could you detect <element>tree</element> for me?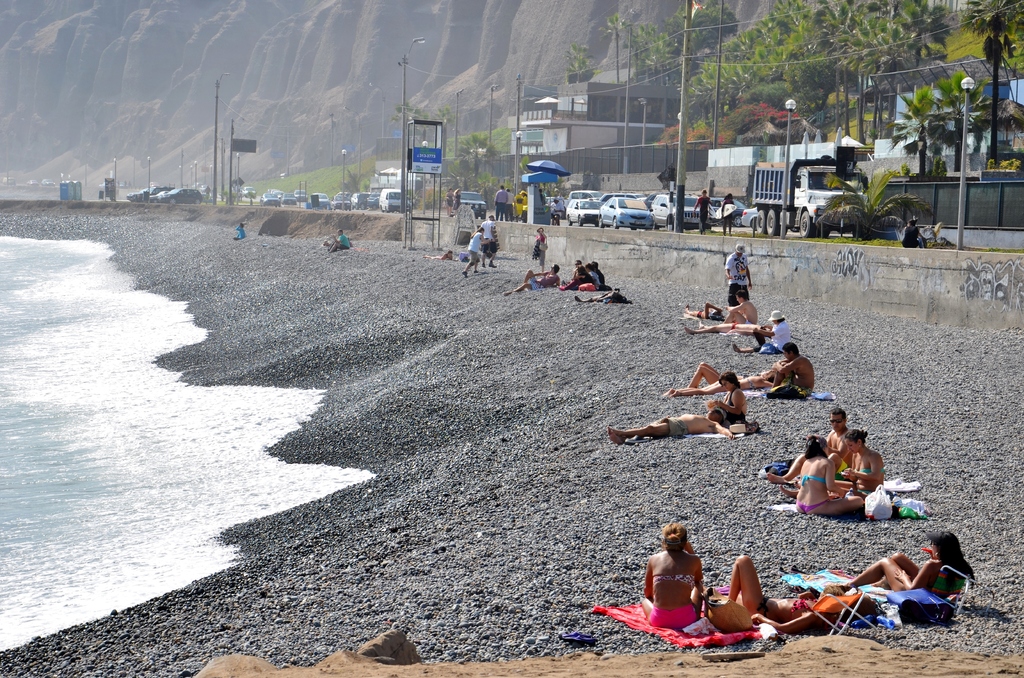
Detection result: <box>449,132,500,193</box>.
